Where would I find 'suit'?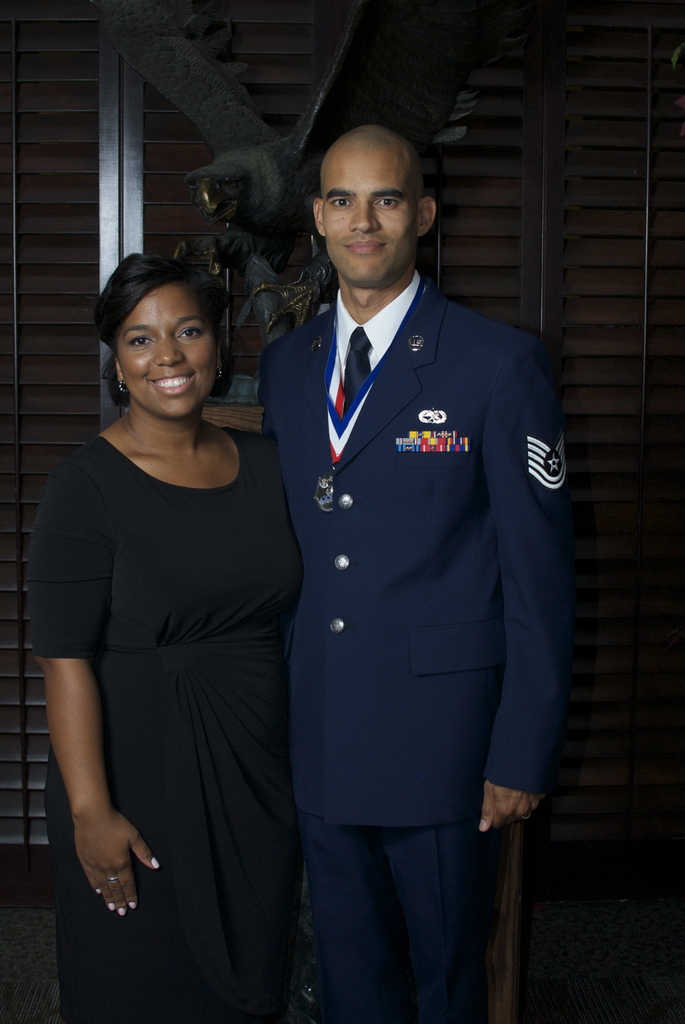
At pyautogui.locateOnScreen(249, 116, 571, 1012).
